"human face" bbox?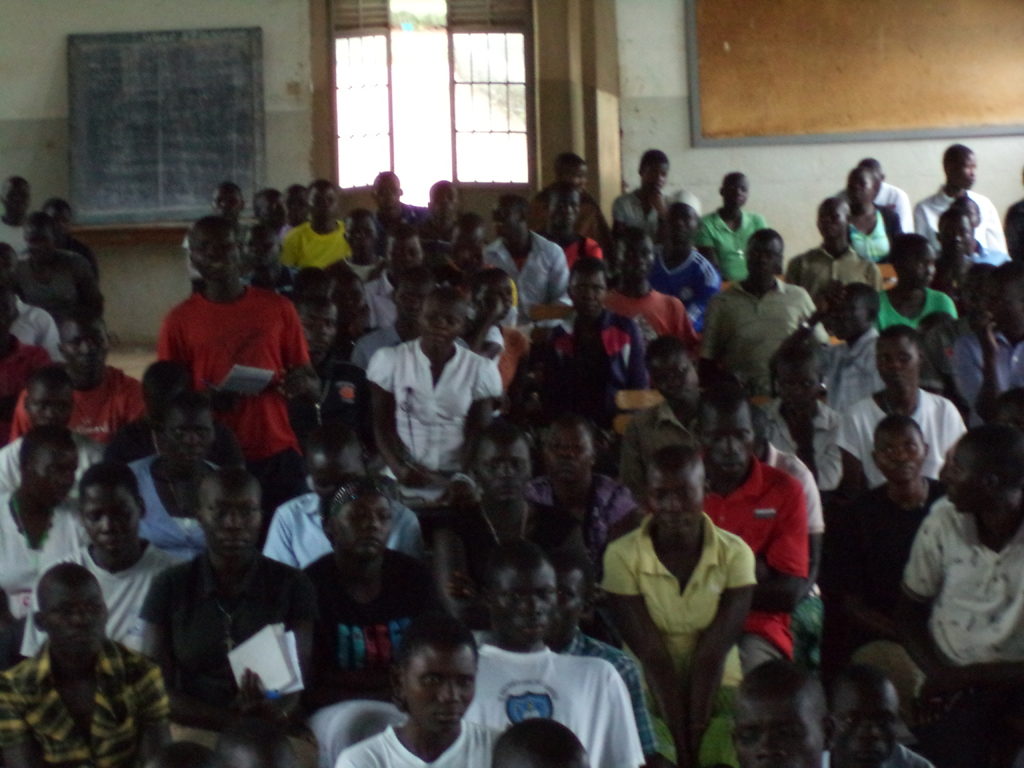
(812,203,844,239)
